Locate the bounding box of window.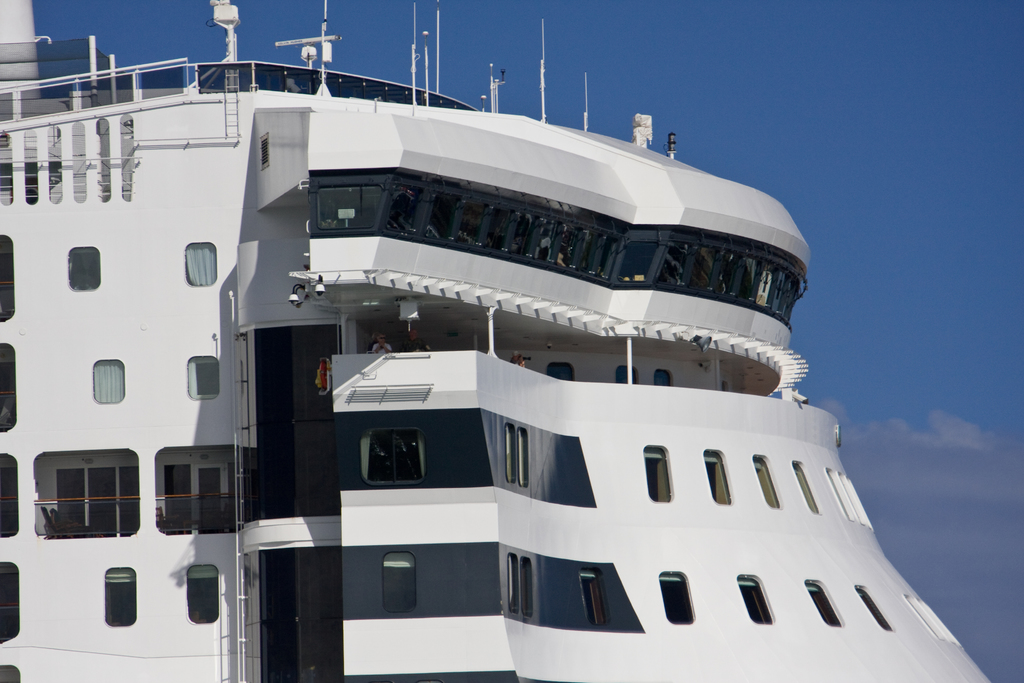
Bounding box: box(662, 570, 691, 620).
